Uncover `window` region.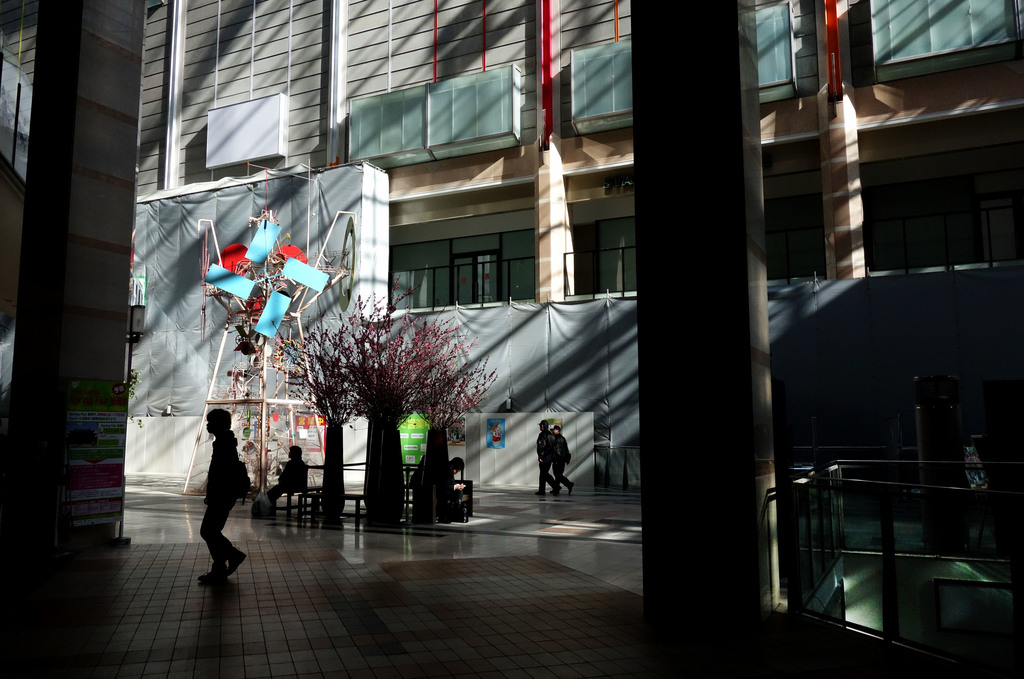
Uncovered: l=448, t=232, r=502, b=304.
